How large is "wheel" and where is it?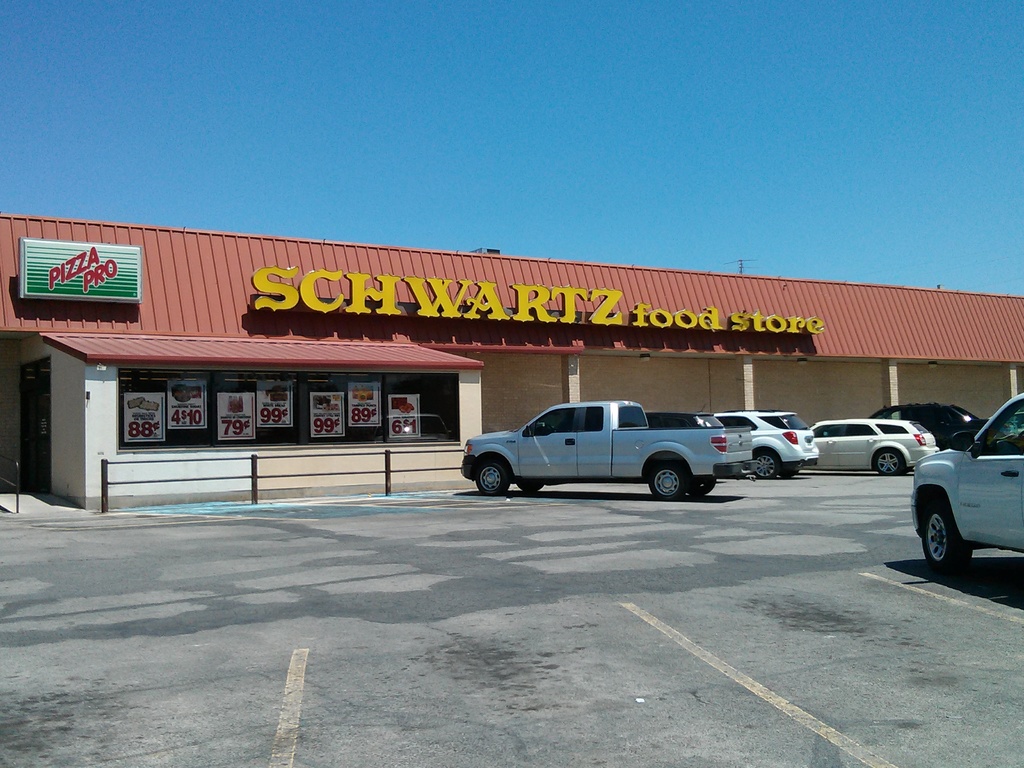
Bounding box: [754, 451, 780, 479].
